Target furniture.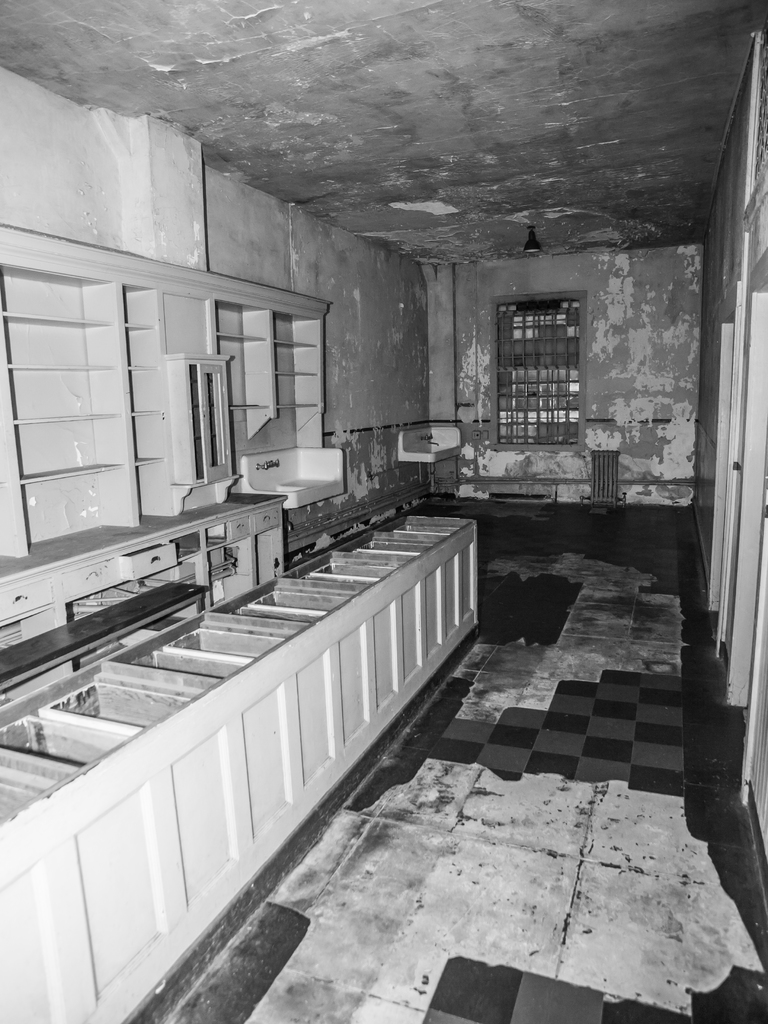
Target region: detection(0, 515, 472, 1023).
